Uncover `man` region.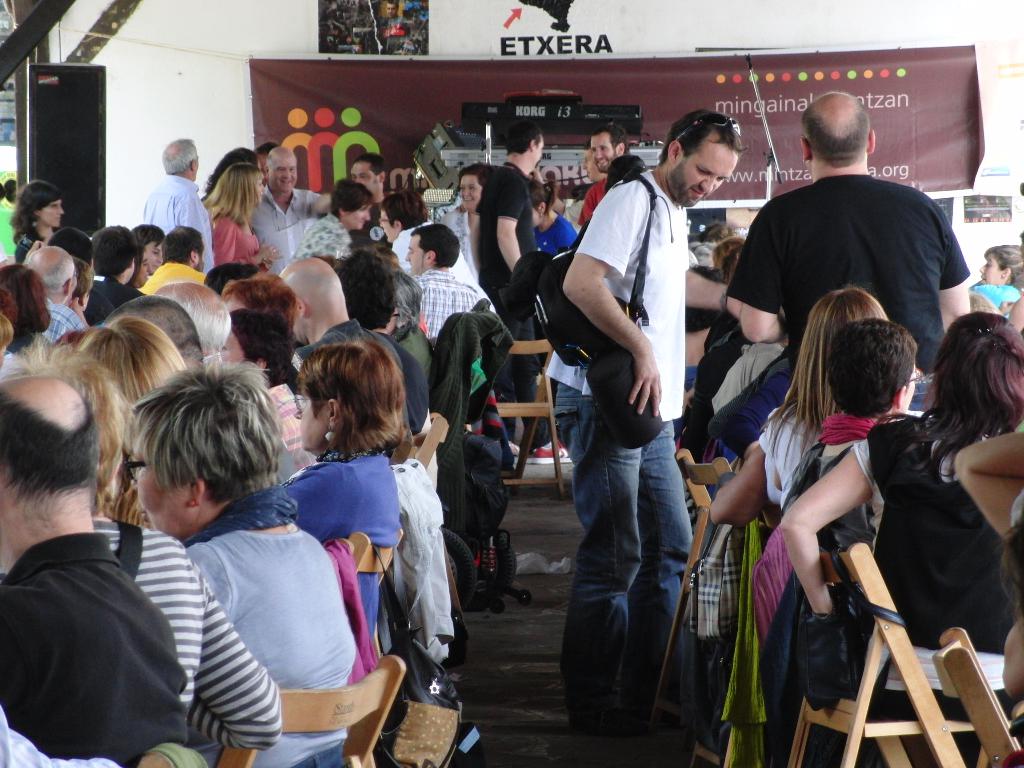
Uncovered: Rect(133, 154, 210, 278).
